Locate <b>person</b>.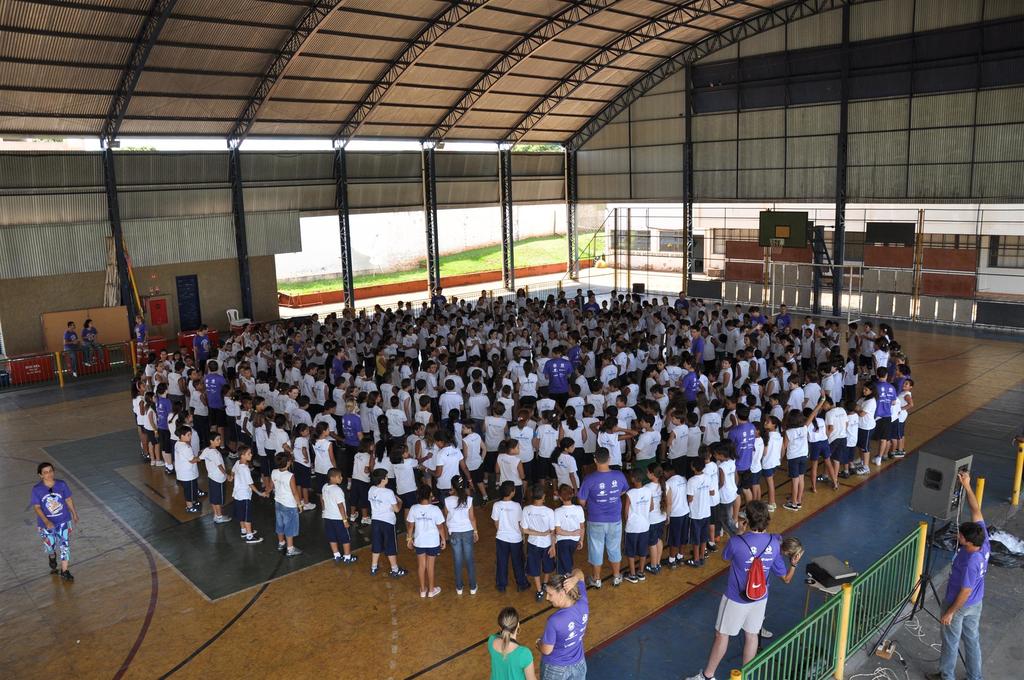
Bounding box: (left=85, top=318, right=104, bottom=365).
